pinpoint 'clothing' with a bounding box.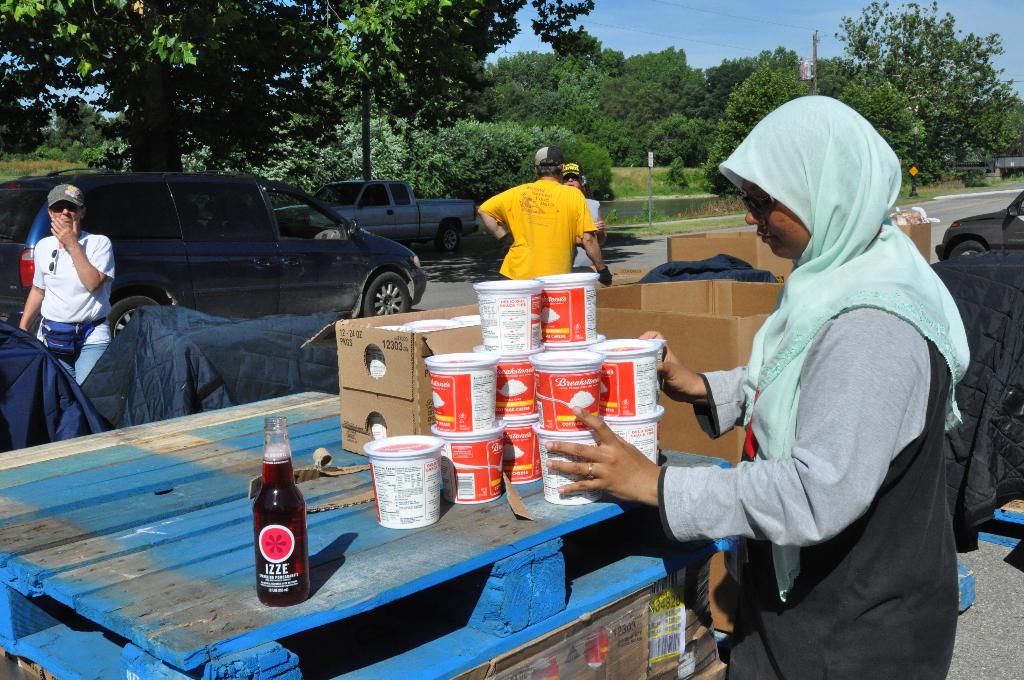
bbox=[653, 169, 975, 656].
